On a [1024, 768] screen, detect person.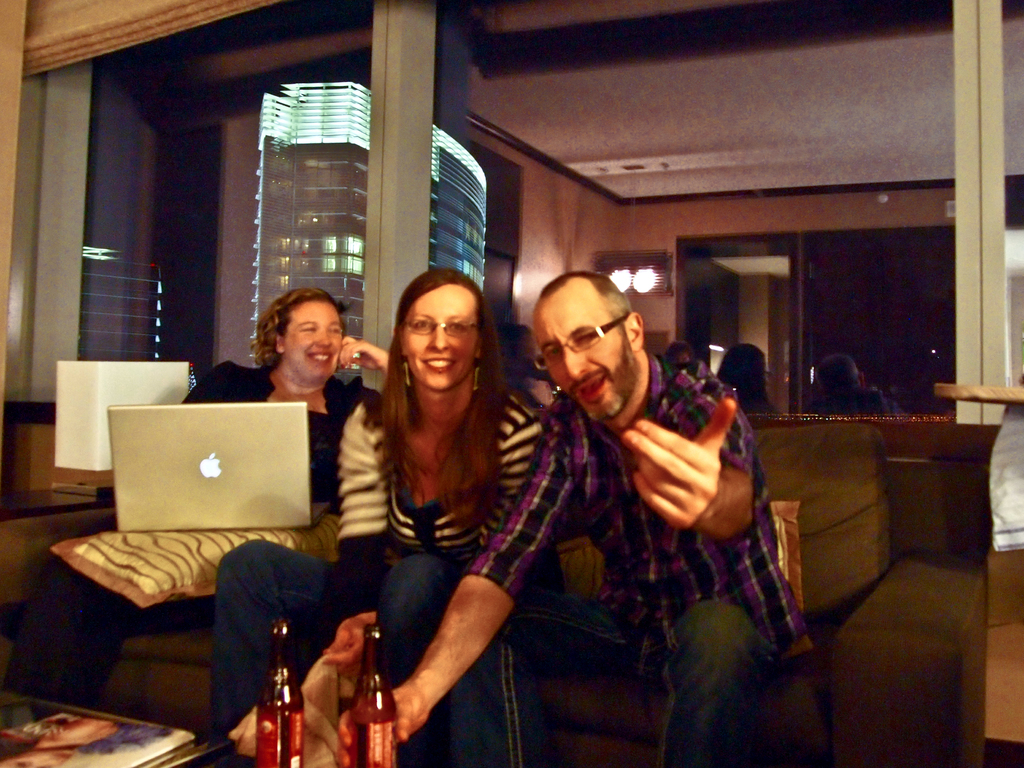
BBox(211, 265, 544, 764).
